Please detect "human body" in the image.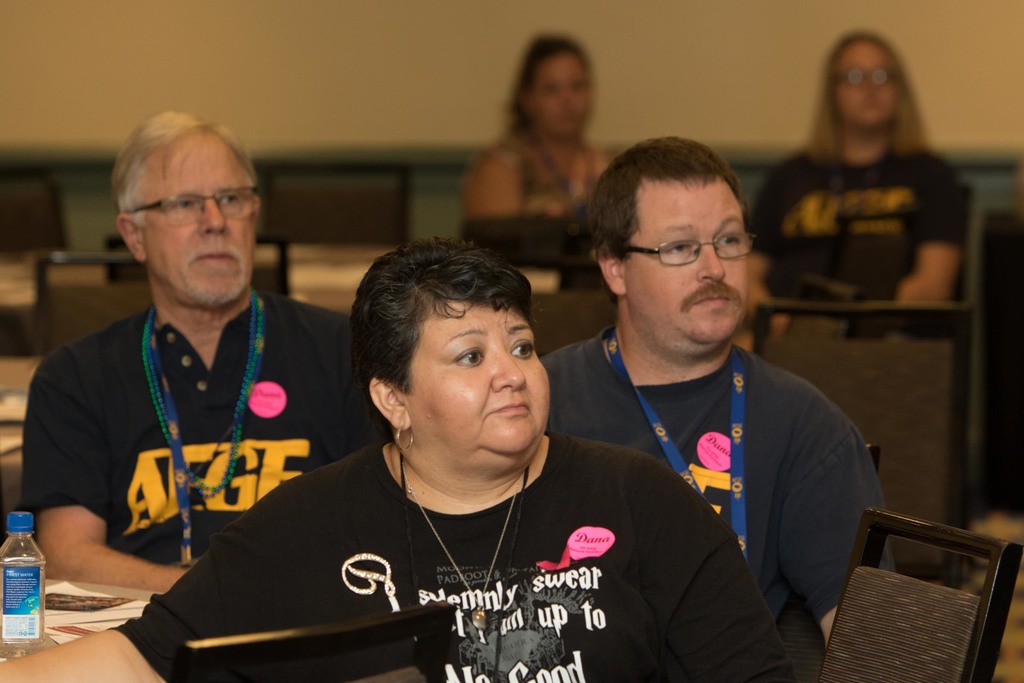
506, 136, 881, 682.
